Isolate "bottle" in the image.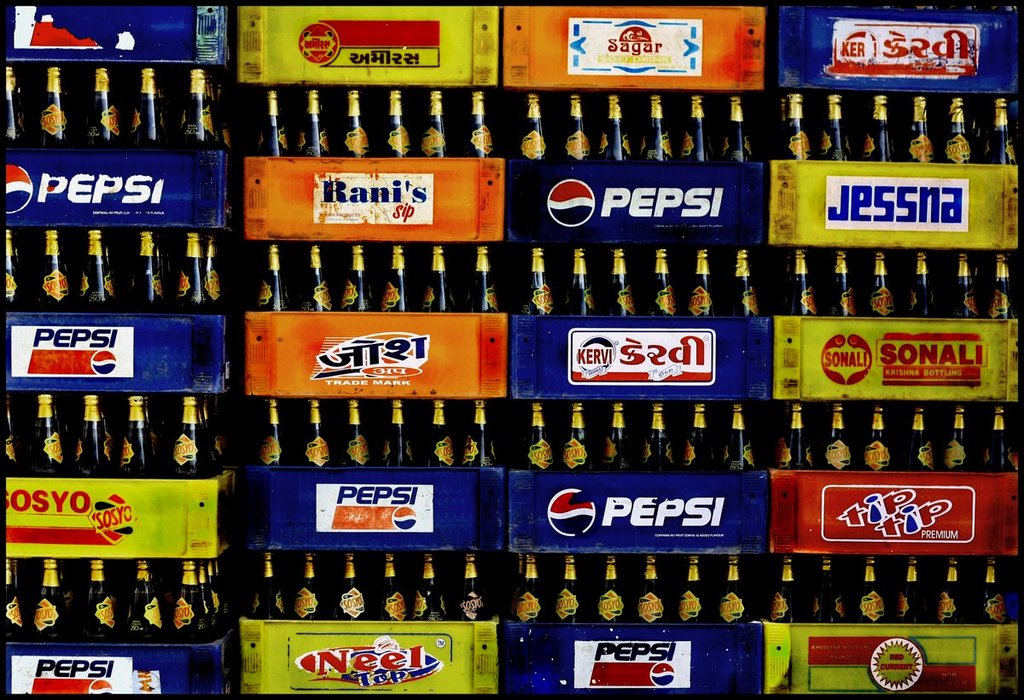
Isolated region: bbox=[178, 68, 218, 153].
